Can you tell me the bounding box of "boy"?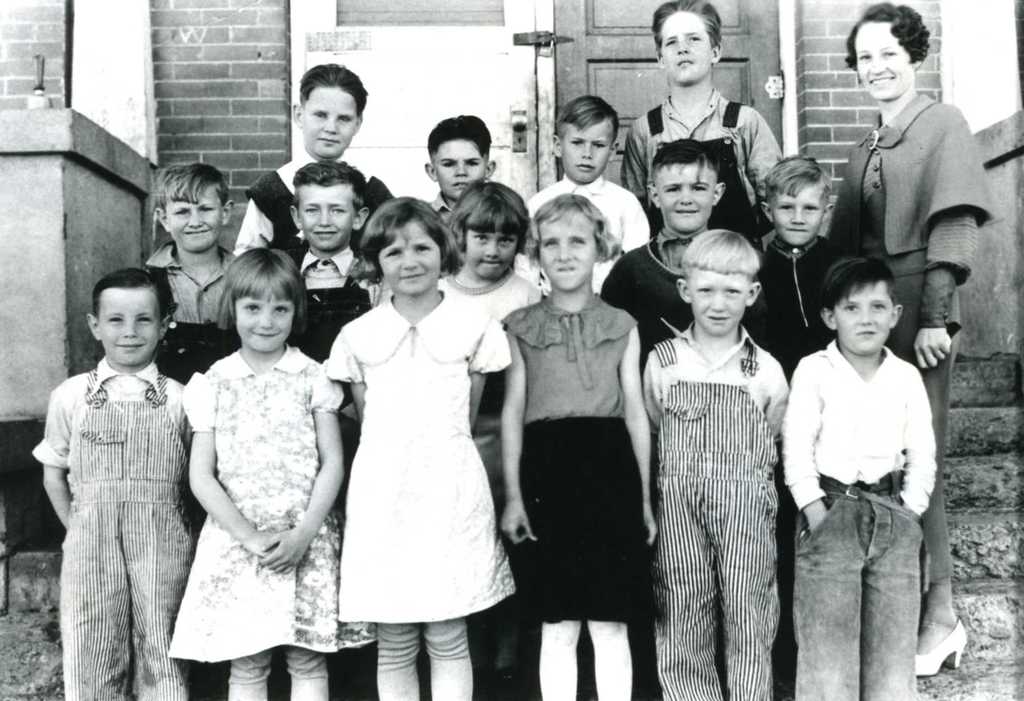
x1=235 y1=61 x2=369 y2=254.
